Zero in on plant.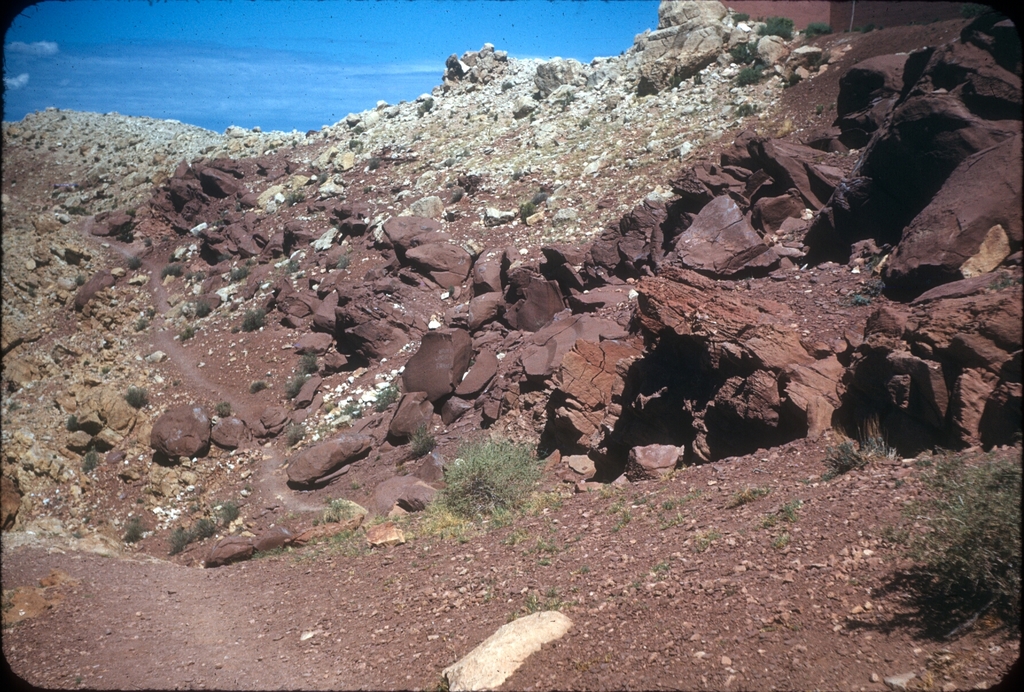
Zeroed in: region(444, 179, 454, 190).
